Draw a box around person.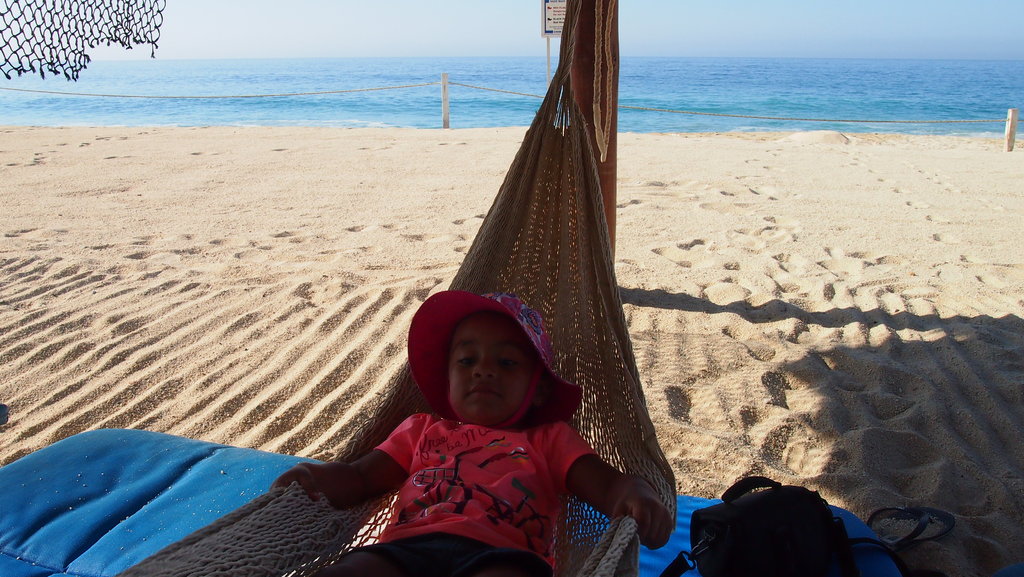
region(284, 295, 671, 576).
